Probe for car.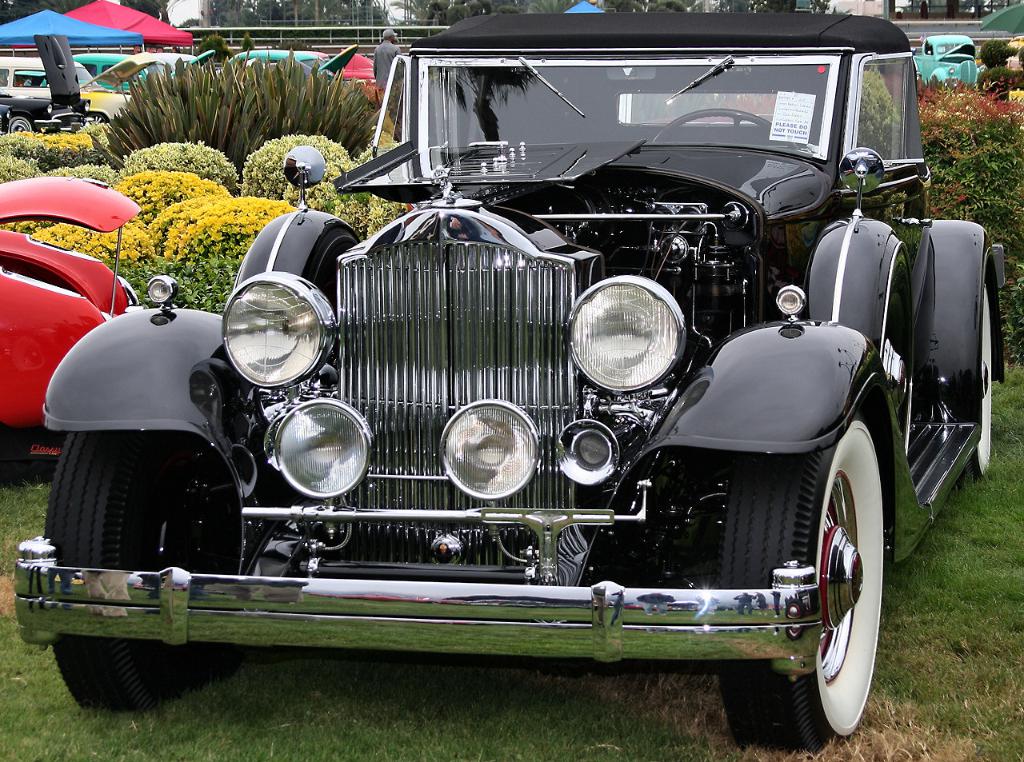
Probe result: pyautogui.locateOnScreen(0, 170, 150, 465).
